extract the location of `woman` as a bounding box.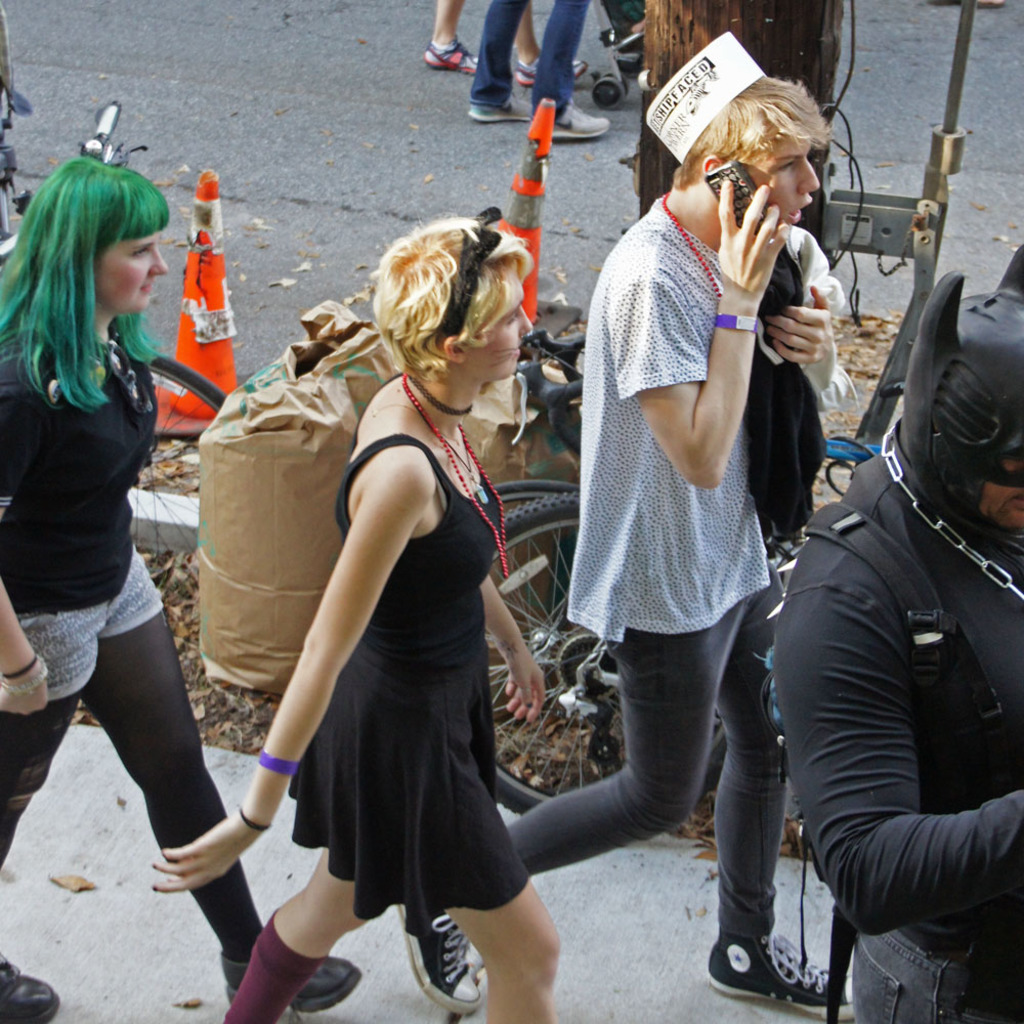
bbox=[0, 154, 368, 1023].
